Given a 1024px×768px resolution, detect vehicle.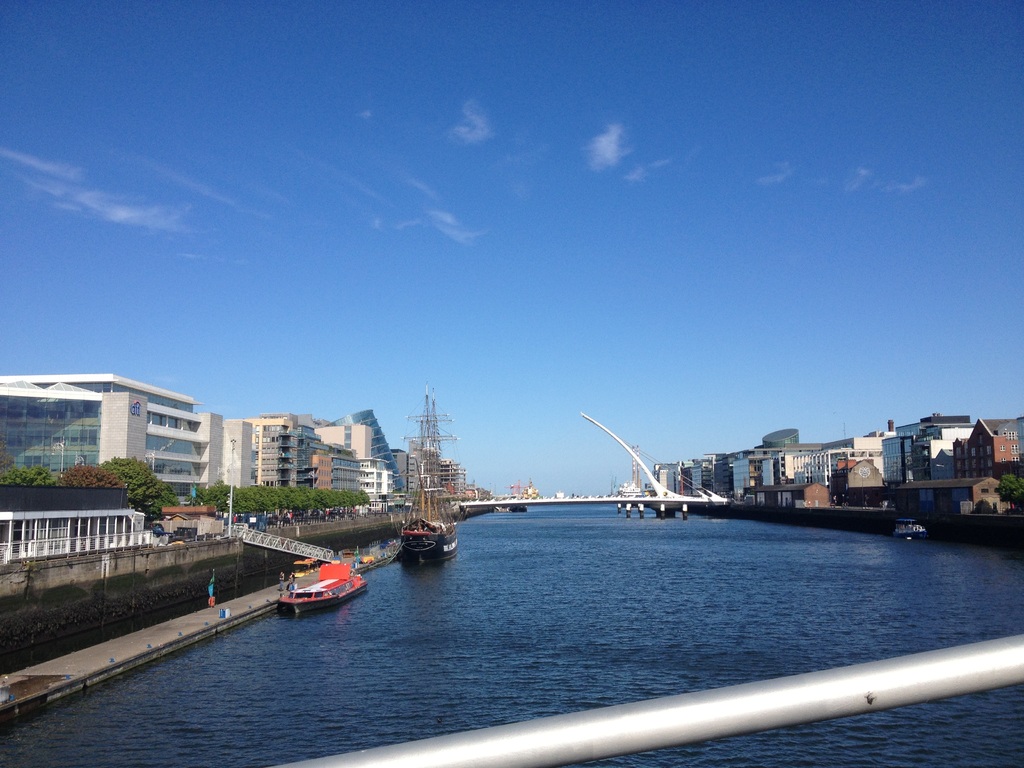
l=264, t=552, r=367, b=625.
